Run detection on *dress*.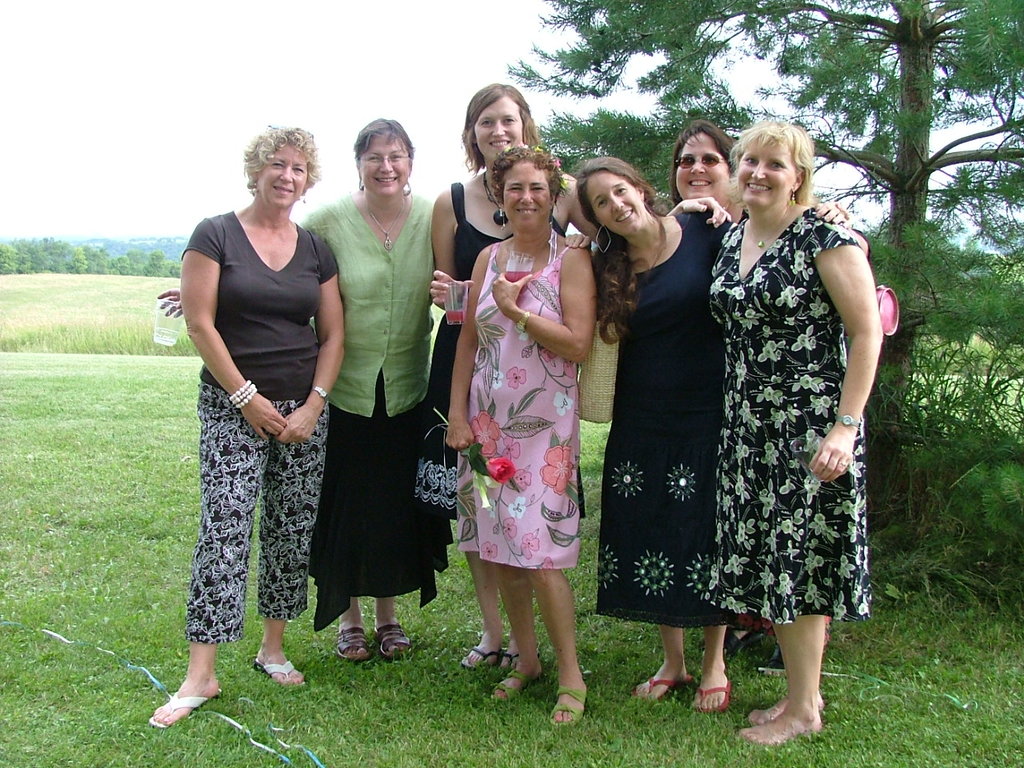
Result: (x1=598, y1=210, x2=730, y2=626).
